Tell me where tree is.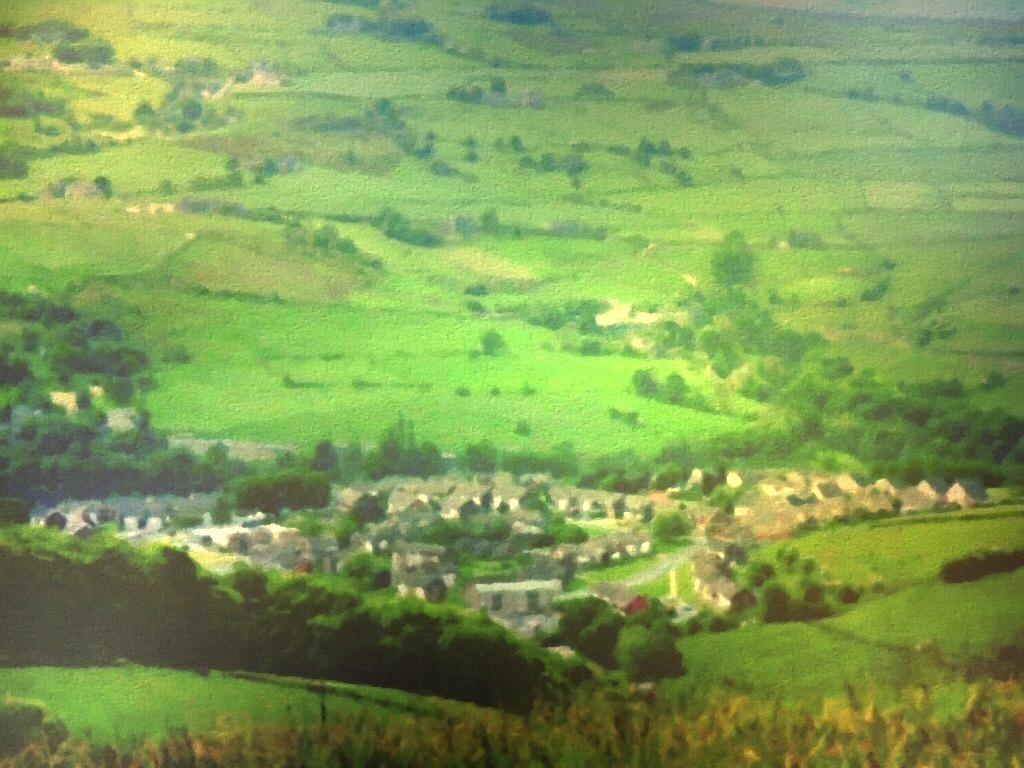
tree is at (672,28,703,51).
